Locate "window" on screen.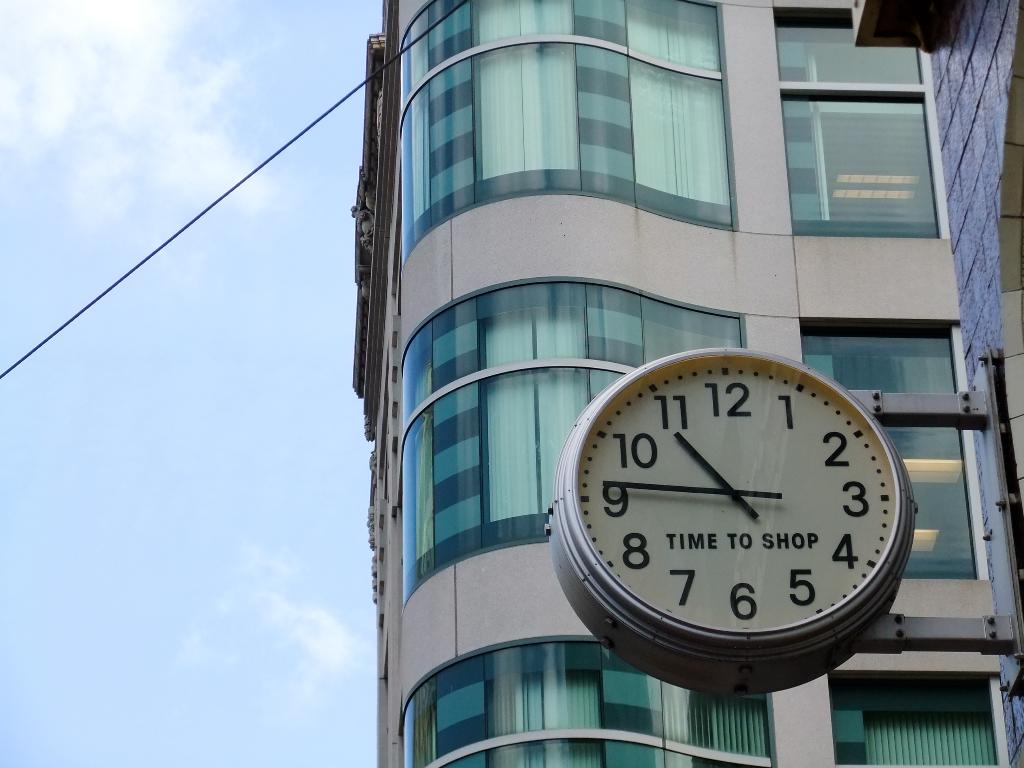
On screen at x1=399 y1=638 x2=776 y2=767.
